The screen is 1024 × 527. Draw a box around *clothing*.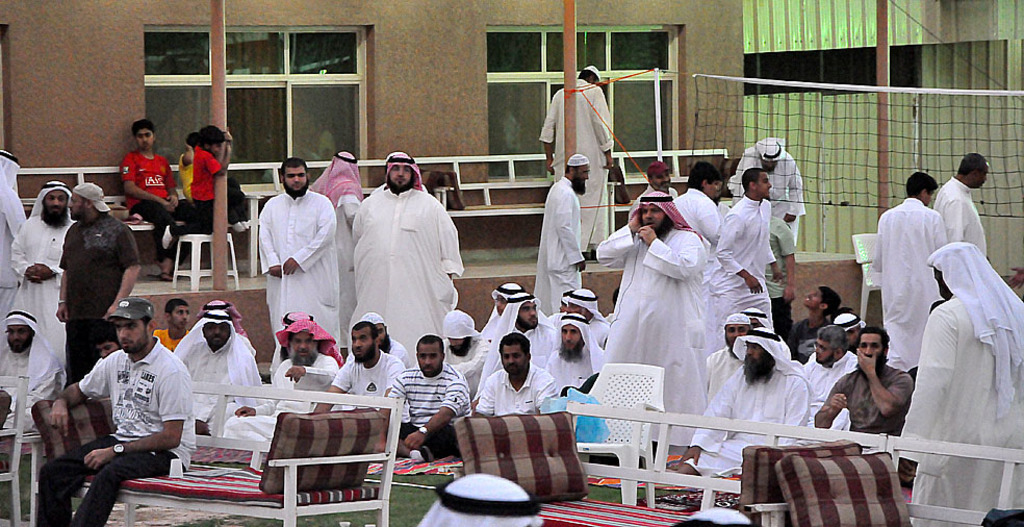
732 151 812 241.
